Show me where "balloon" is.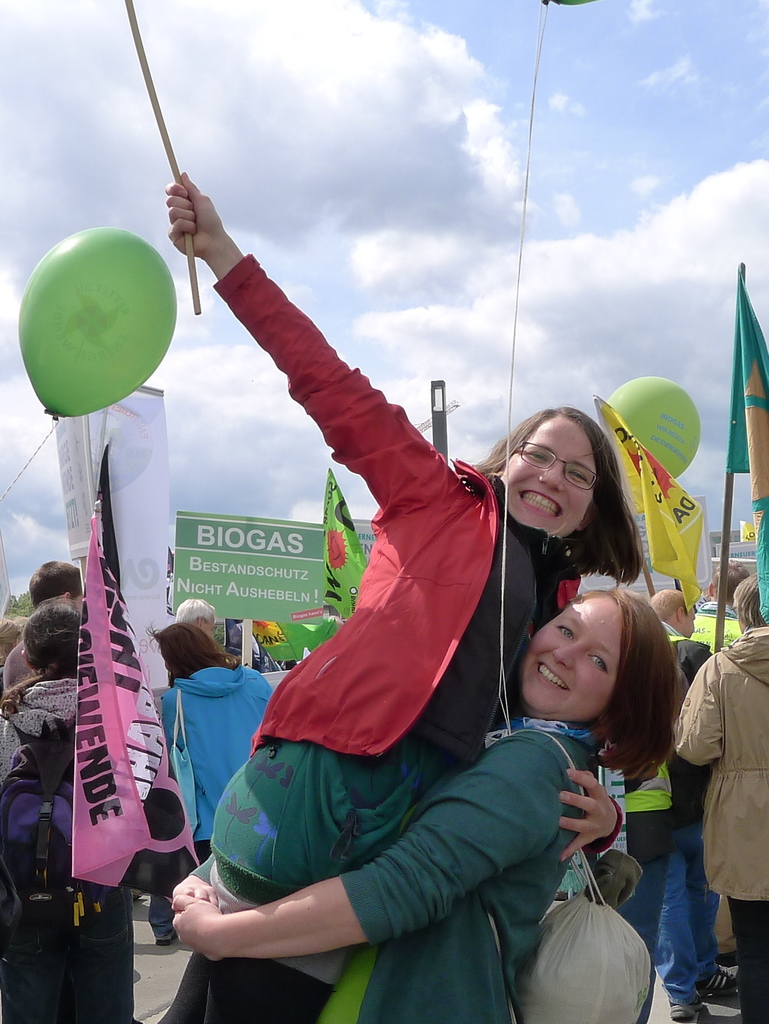
"balloon" is at <bbox>16, 225, 181, 419</bbox>.
